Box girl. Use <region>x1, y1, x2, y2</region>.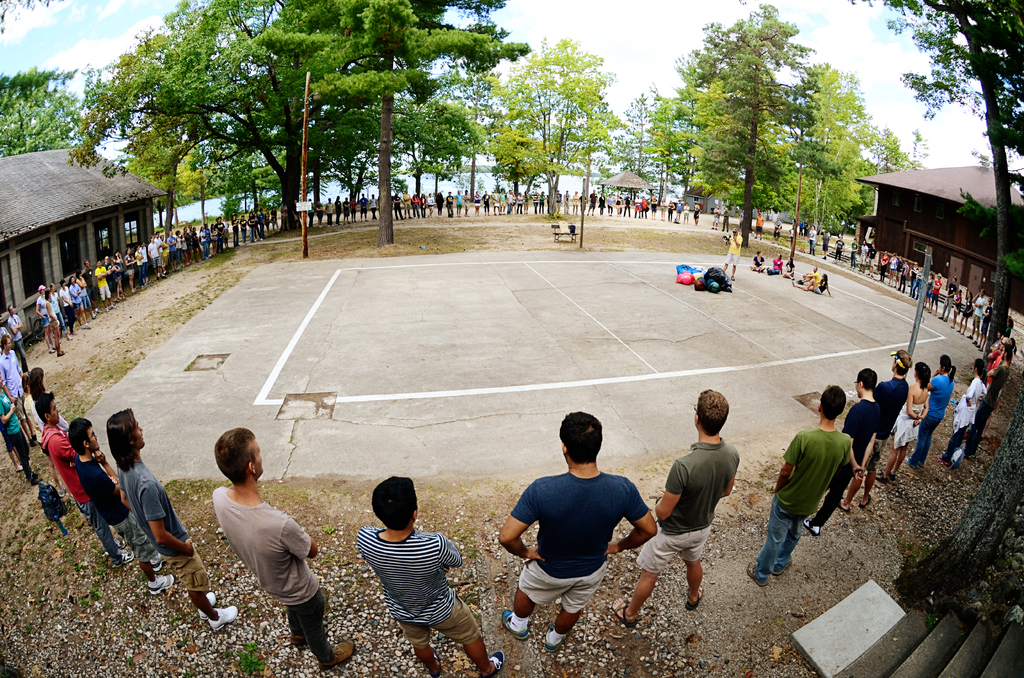
<region>941, 358, 991, 470</region>.
